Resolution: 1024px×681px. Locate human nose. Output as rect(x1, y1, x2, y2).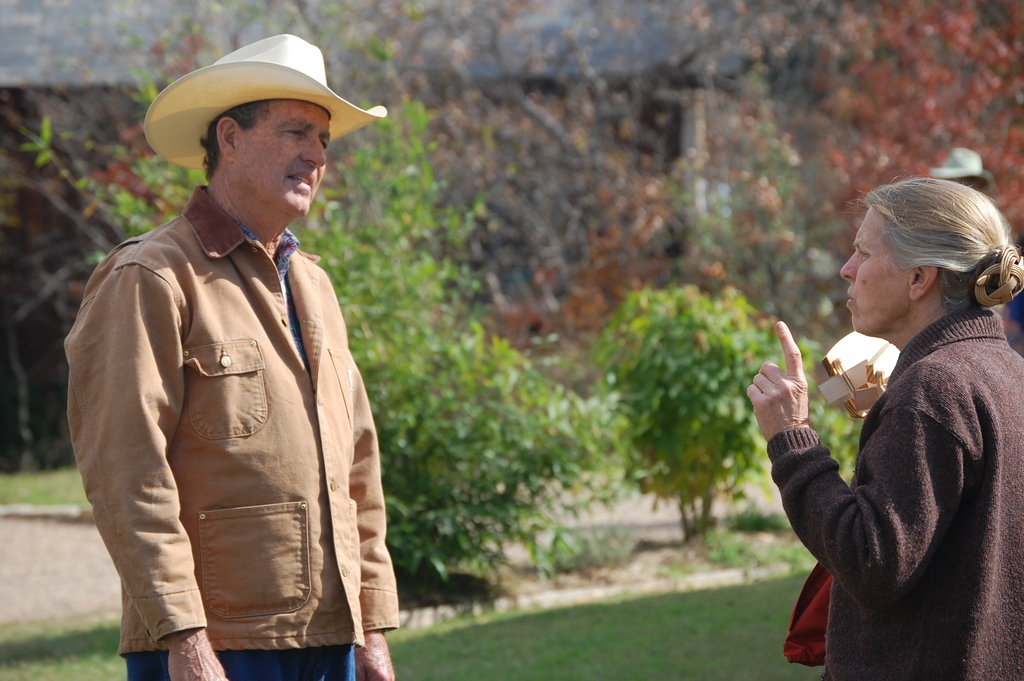
rect(840, 249, 861, 284).
